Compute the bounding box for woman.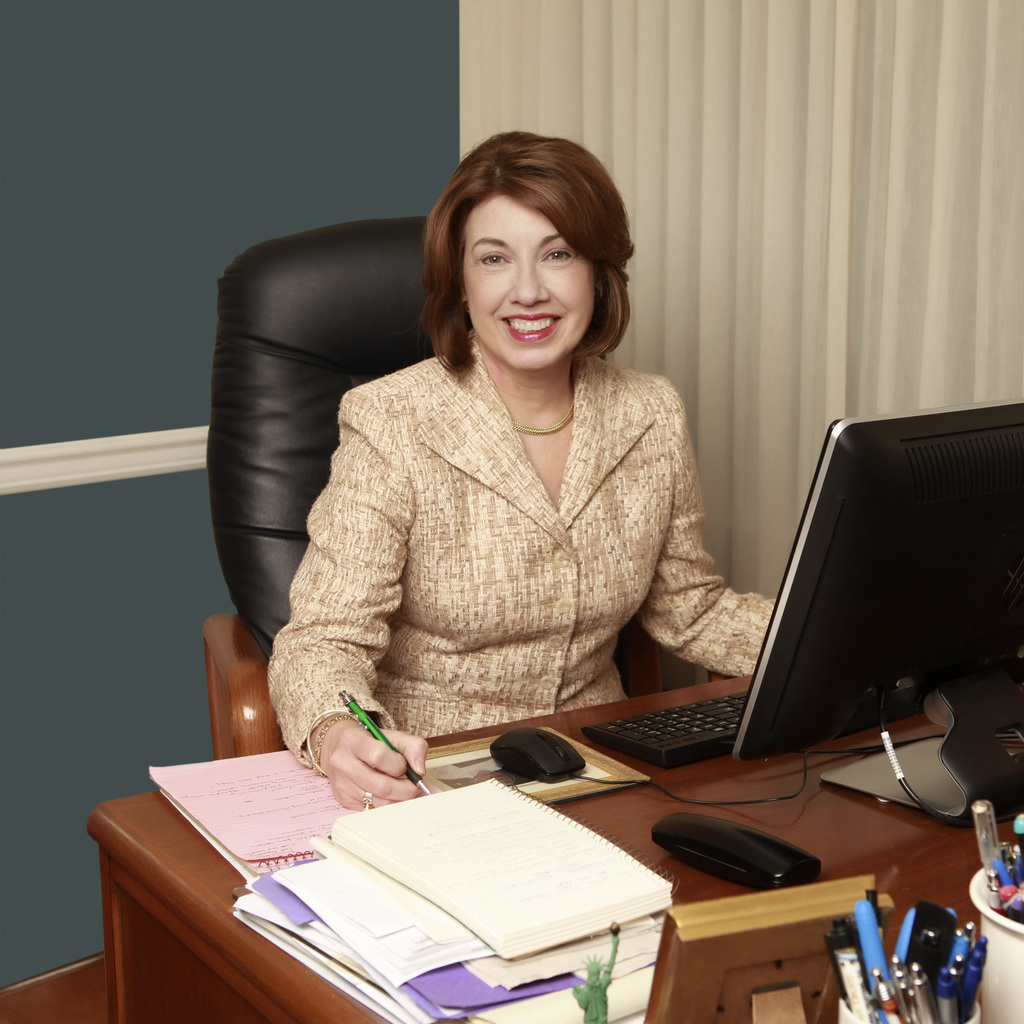
[269,138,767,852].
